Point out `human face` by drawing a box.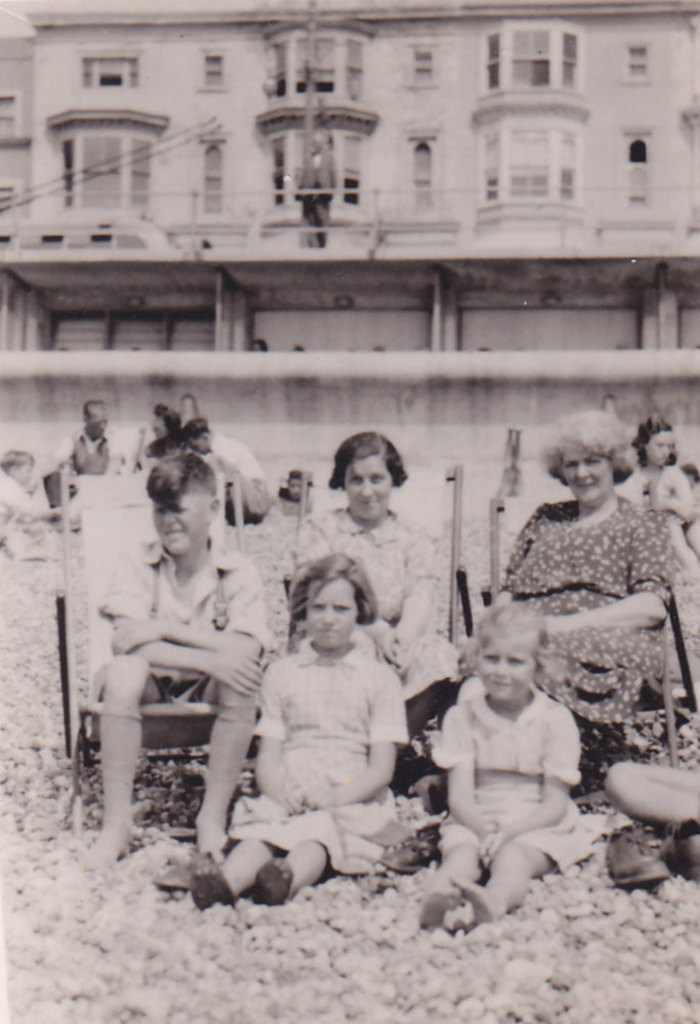
476:626:541:708.
